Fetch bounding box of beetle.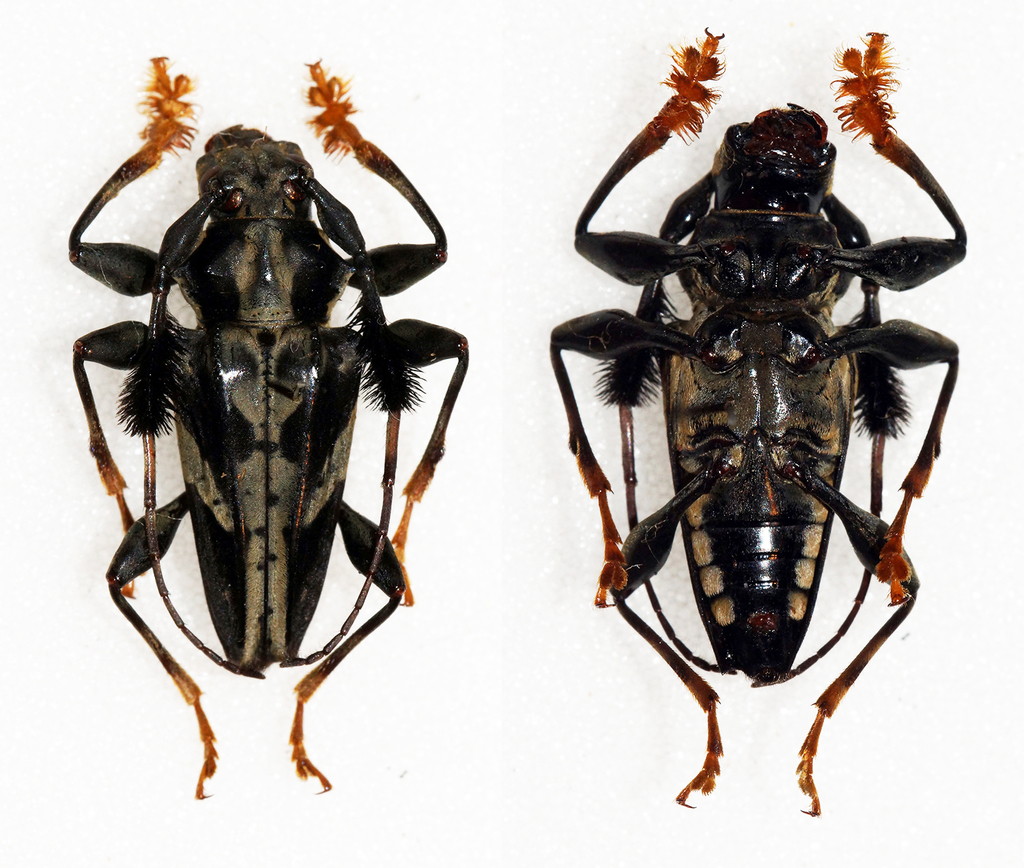
Bbox: (x1=61, y1=52, x2=471, y2=801).
